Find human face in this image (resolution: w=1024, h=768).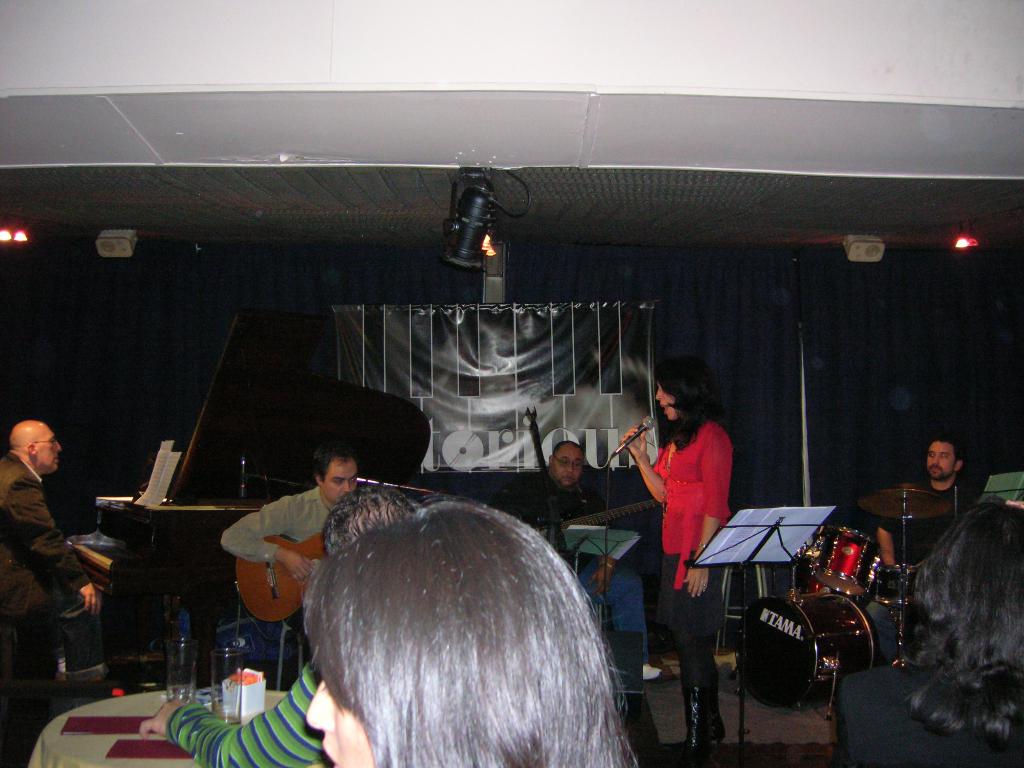
(x1=924, y1=439, x2=957, y2=476).
